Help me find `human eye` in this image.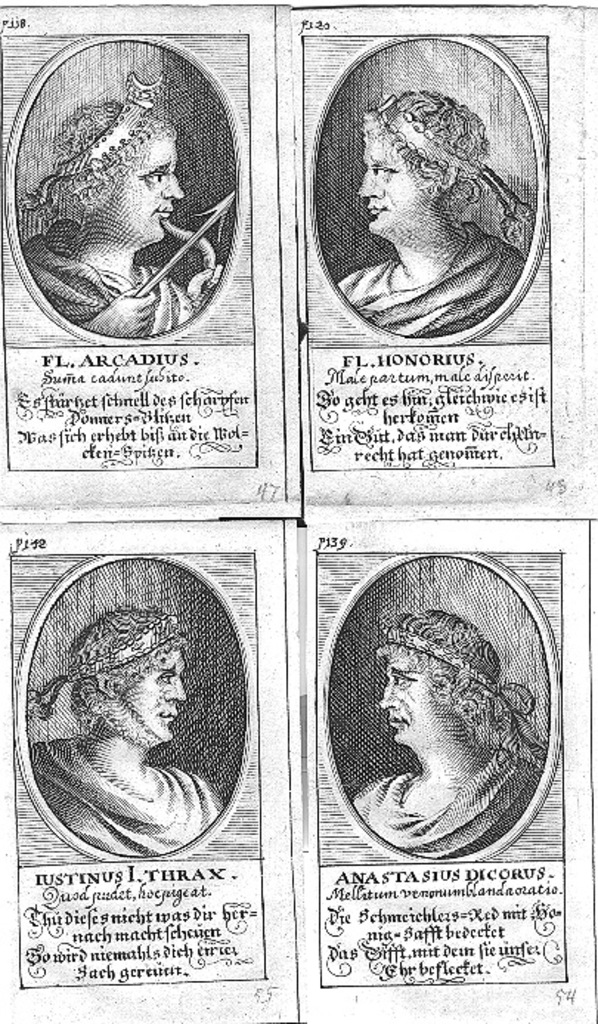
Found it: (382, 666, 415, 689).
